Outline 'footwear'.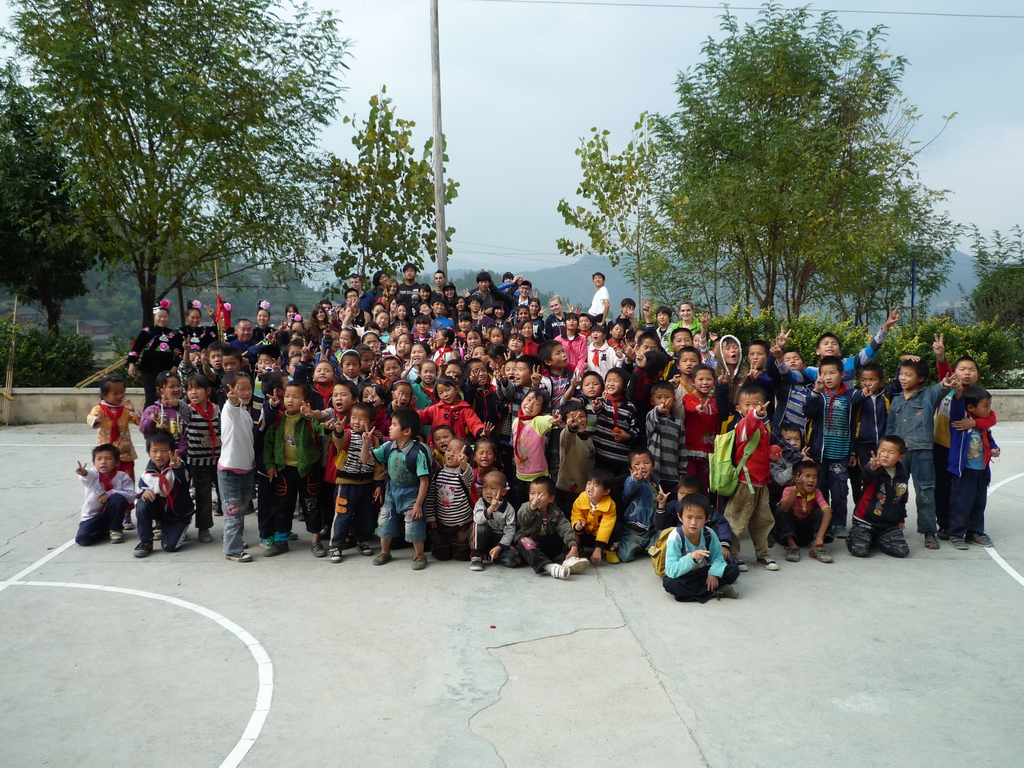
Outline: 110,527,119,543.
